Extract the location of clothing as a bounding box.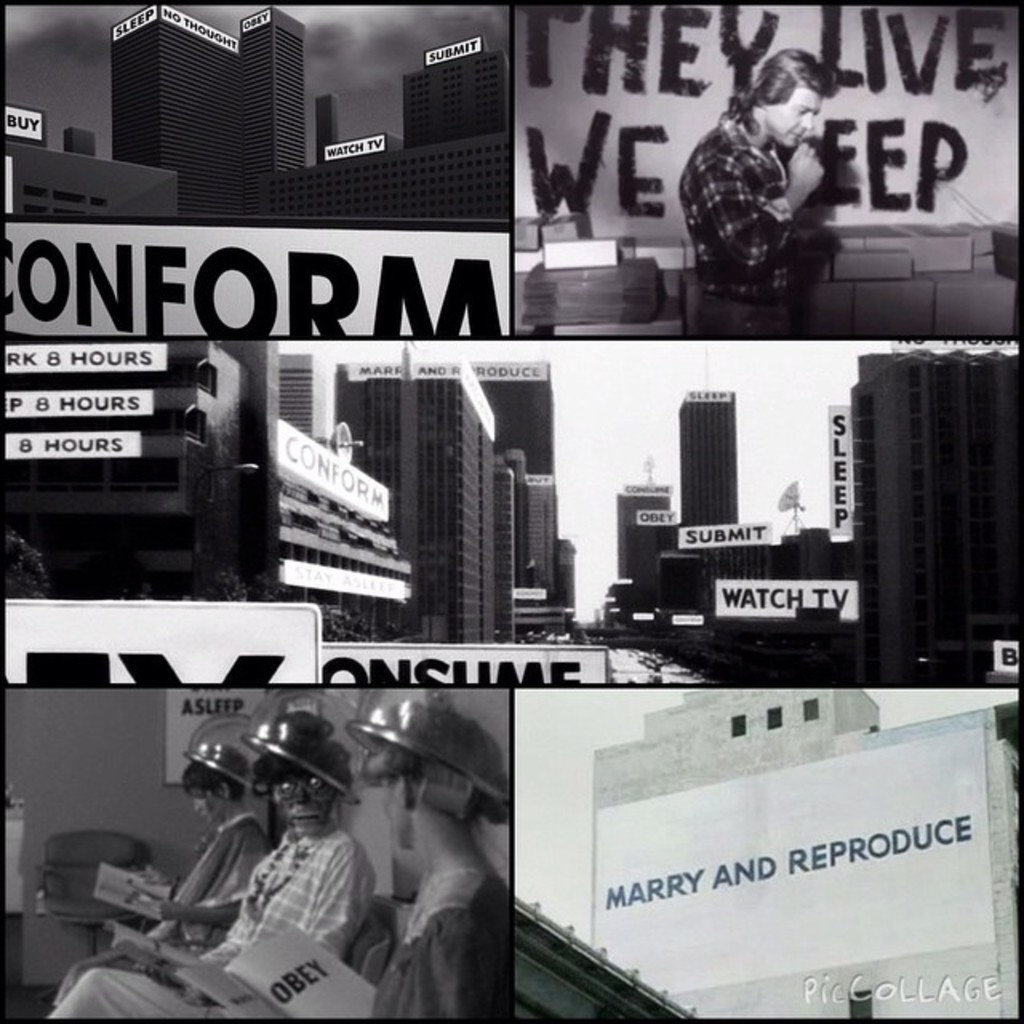
x1=677 y1=114 x2=787 y2=304.
